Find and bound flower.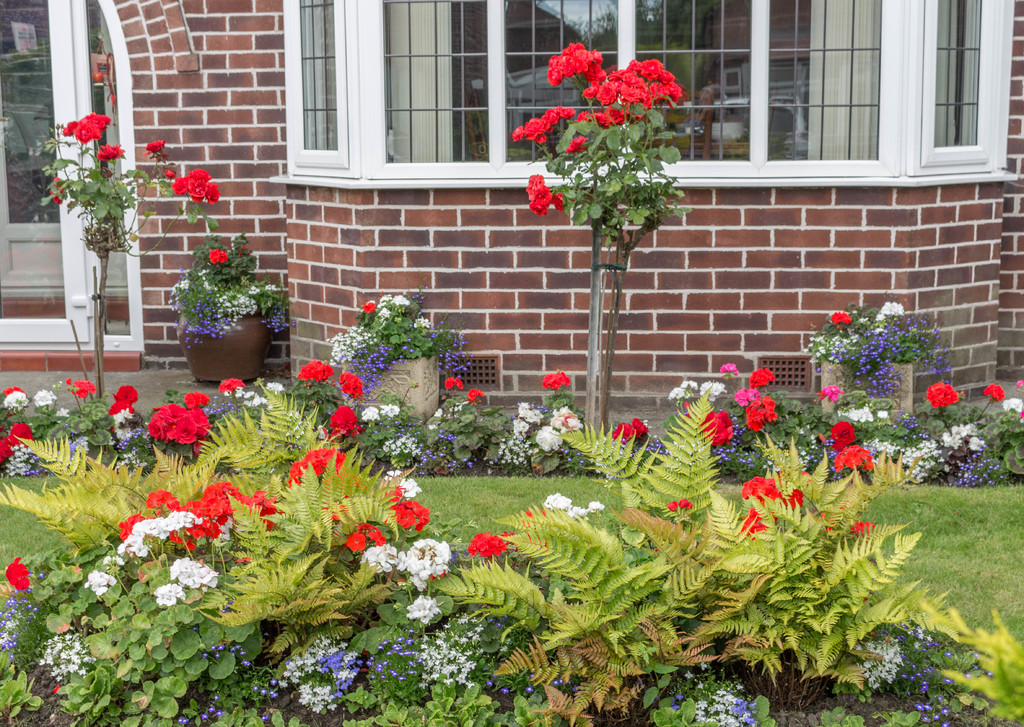
Bound: locate(518, 505, 545, 522).
